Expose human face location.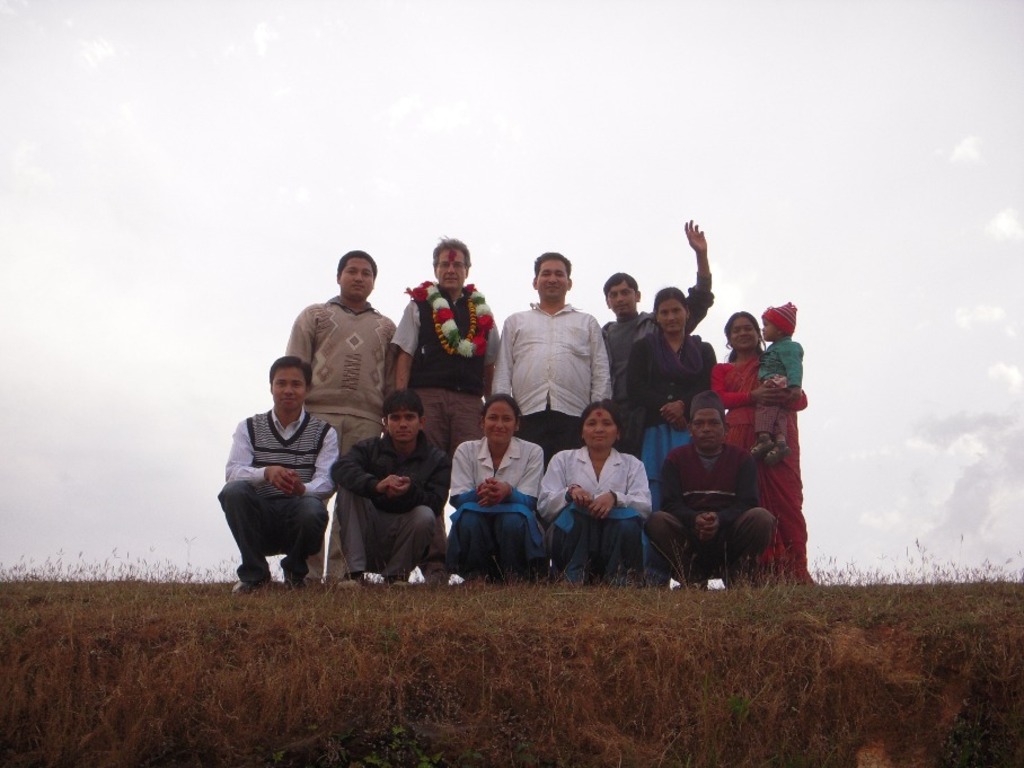
Exposed at left=440, top=254, right=473, bottom=295.
